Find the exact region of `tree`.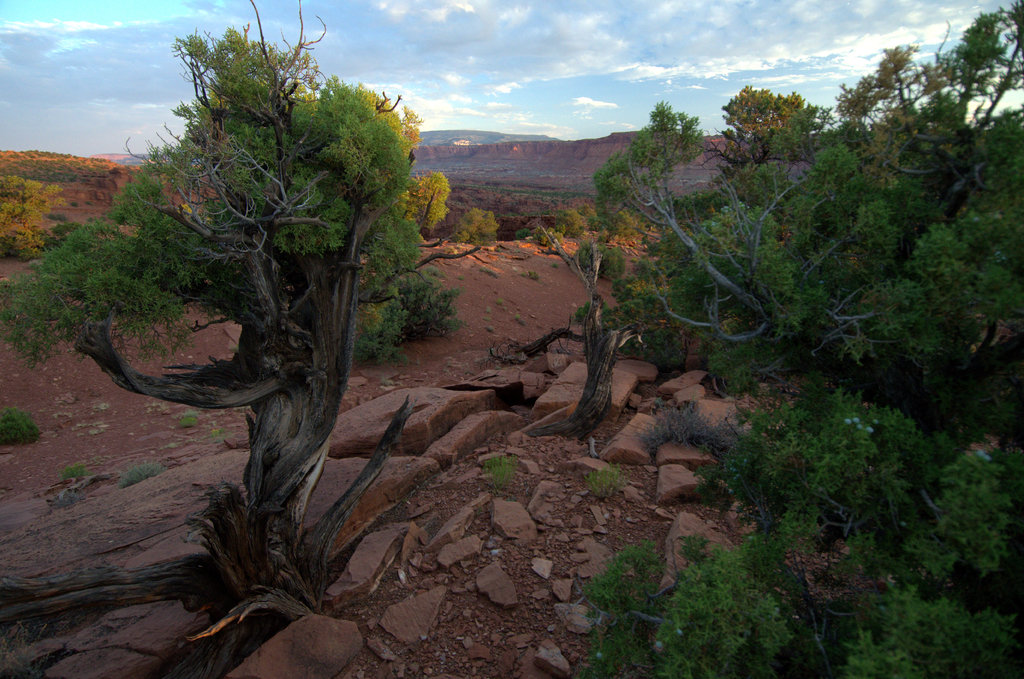
Exact region: <bbox>556, 208, 588, 239</bbox>.
